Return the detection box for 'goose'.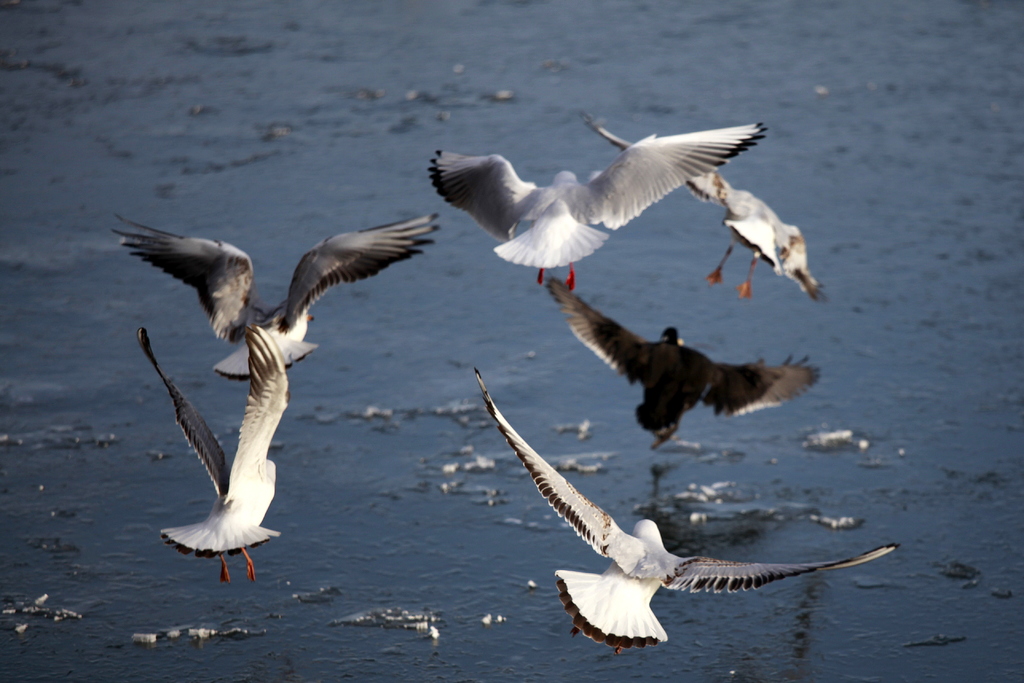
(430,119,765,268).
